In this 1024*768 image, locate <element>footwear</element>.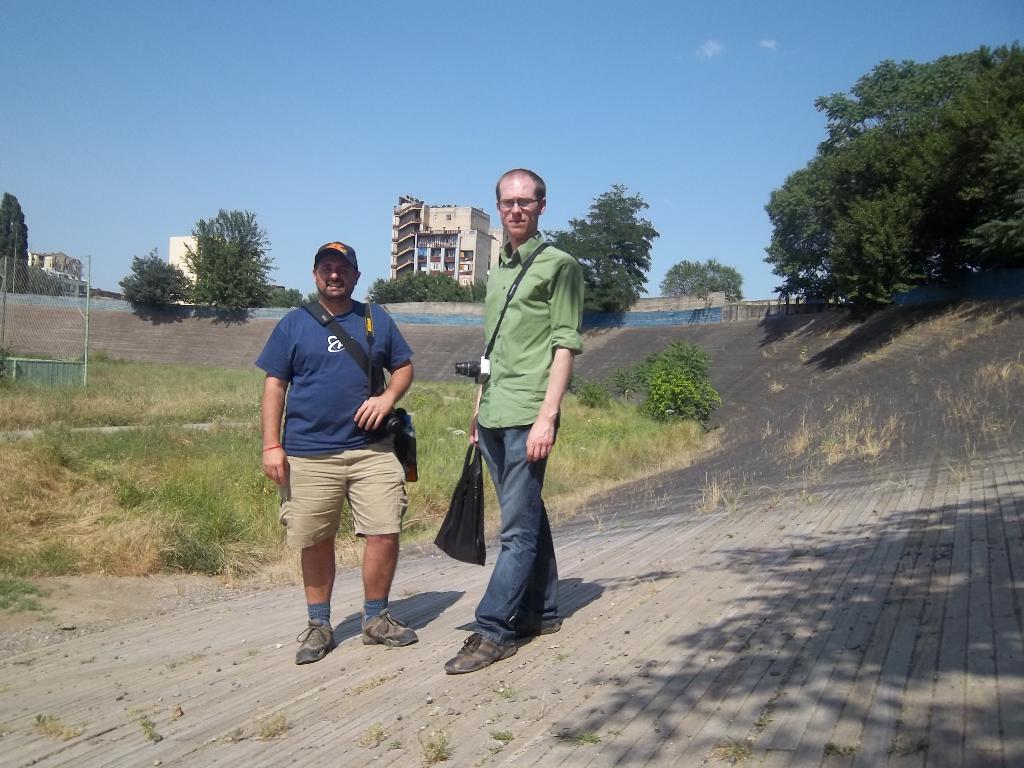
Bounding box: 443, 624, 509, 673.
